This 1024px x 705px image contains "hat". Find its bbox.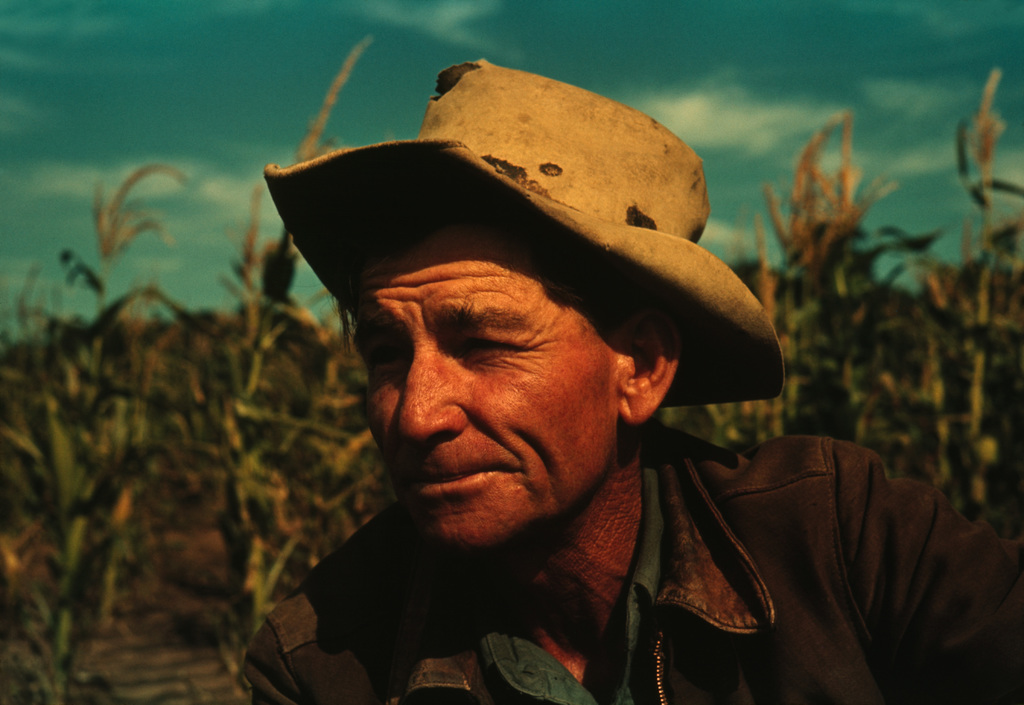
262, 54, 787, 410.
